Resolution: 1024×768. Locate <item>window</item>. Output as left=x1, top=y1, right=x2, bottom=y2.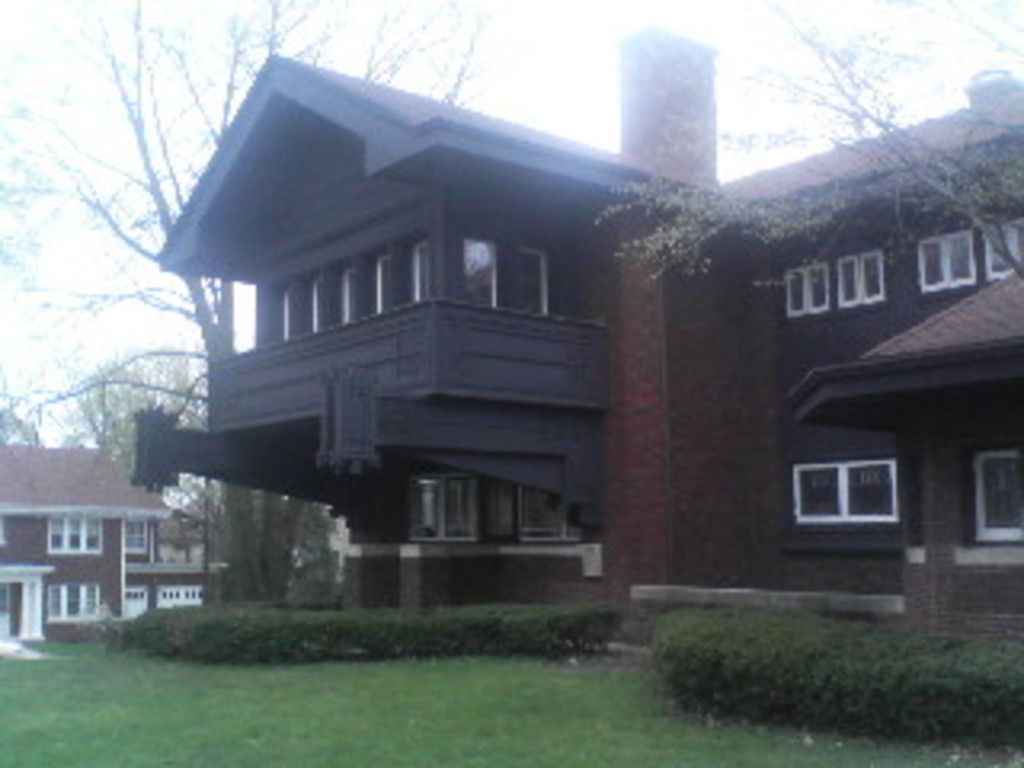
left=832, top=246, right=890, bottom=307.
